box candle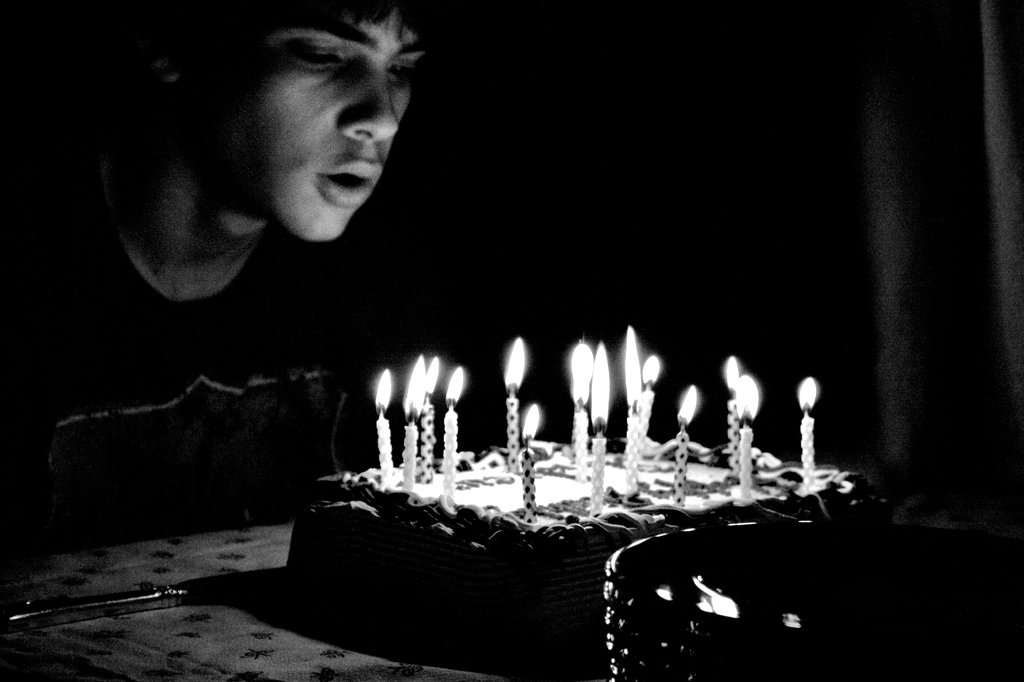
{"x1": 724, "y1": 348, "x2": 742, "y2": 466}
